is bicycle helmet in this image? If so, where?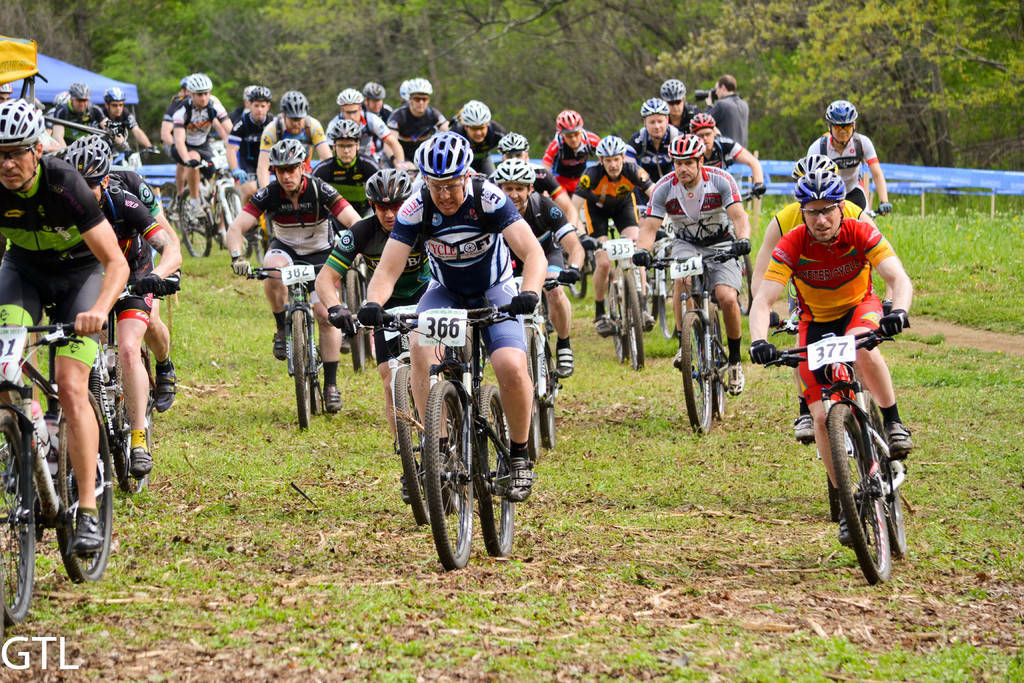
Yes, at {"left": 496, "top": 131, "right": 532, "bottom": 149}.
